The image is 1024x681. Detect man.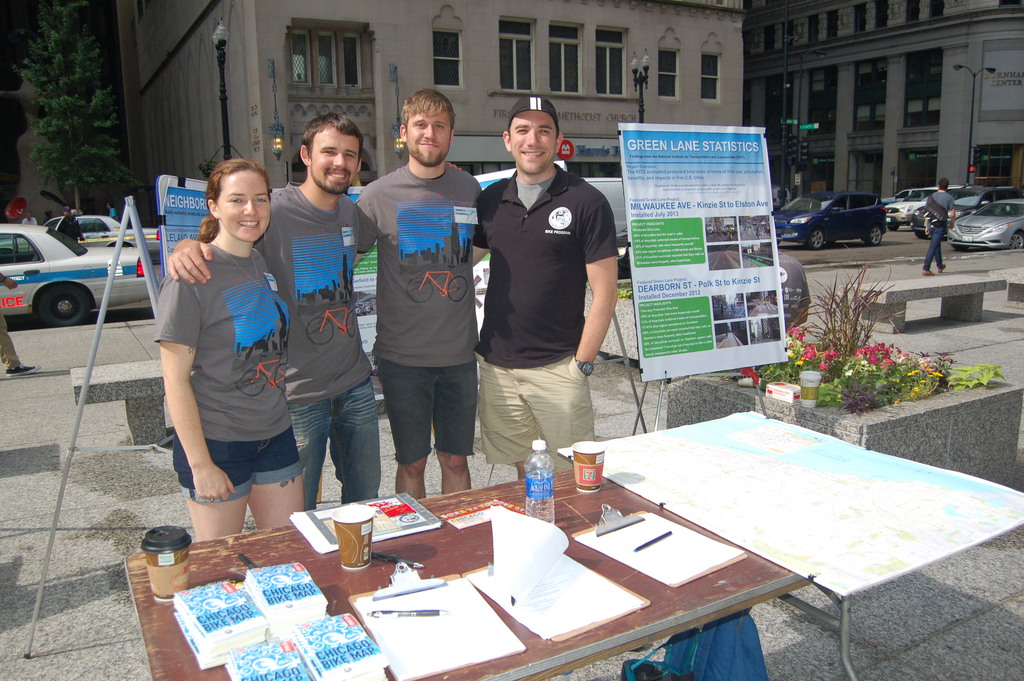
Detection: 459,98,636,500.
